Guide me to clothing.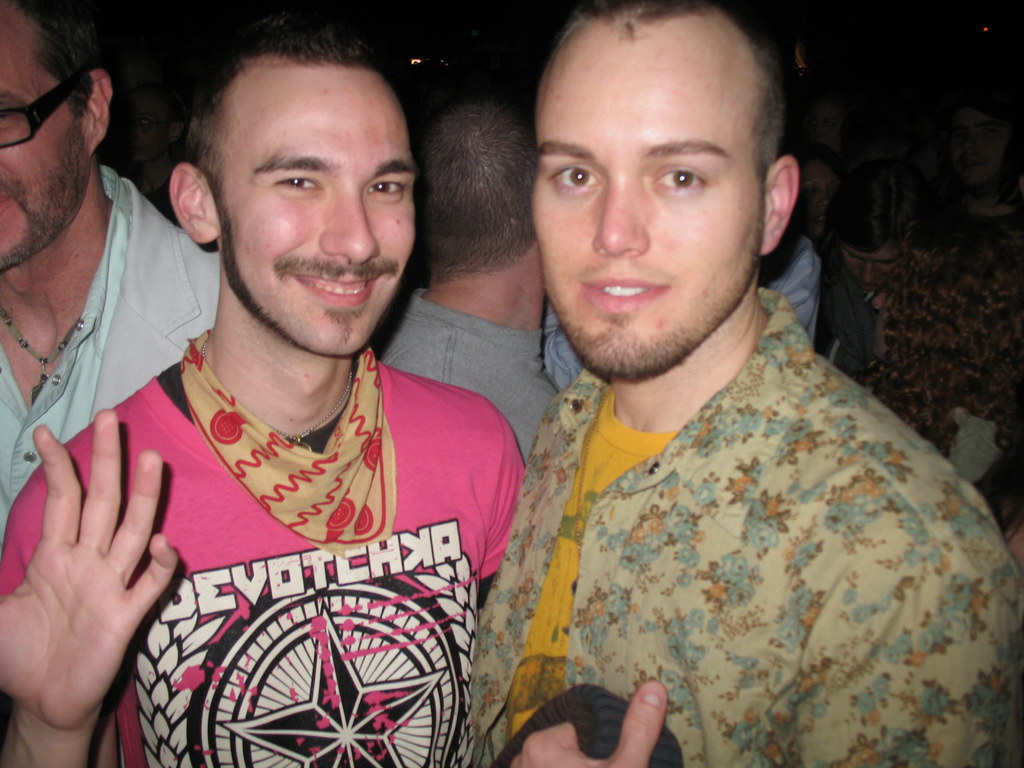
Guidance: <box>816,240,876,378</box>.
